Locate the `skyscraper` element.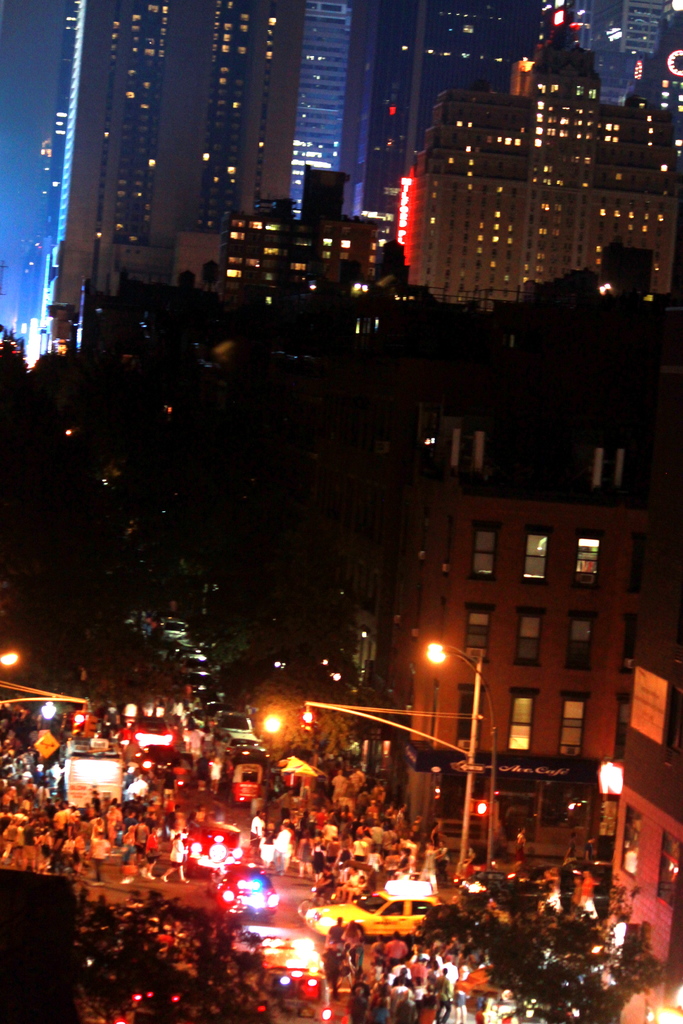
Element bbox: (x1=390, y1=421, x2=635, y2=851).
